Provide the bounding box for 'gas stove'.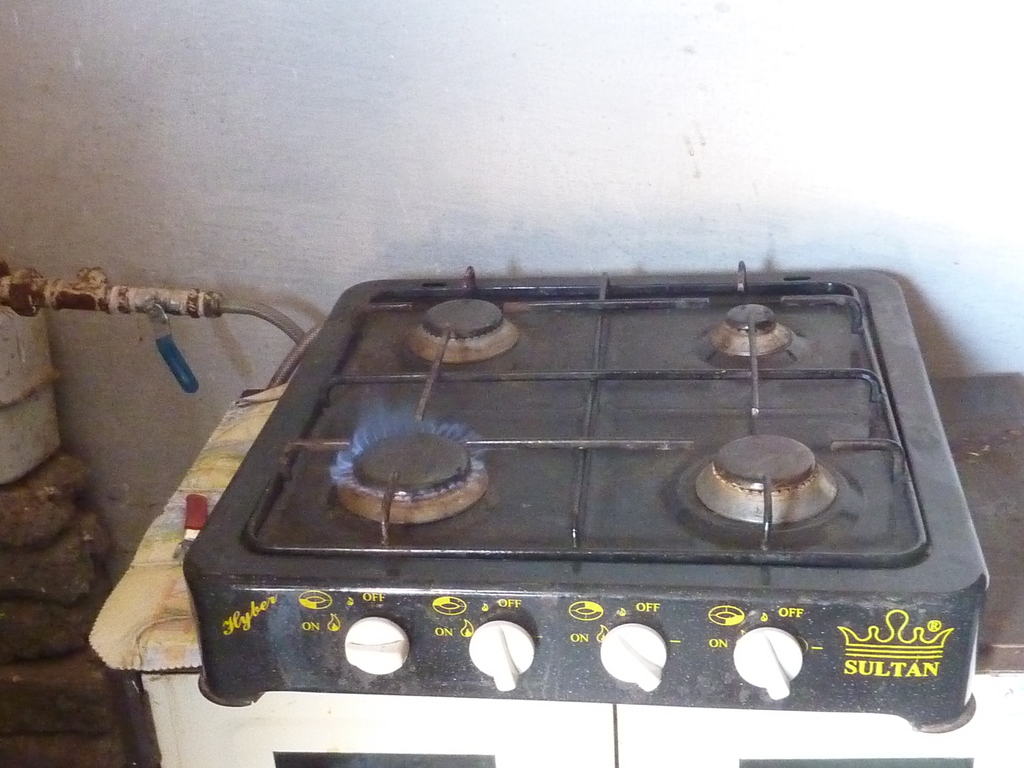
(x1=180, y1=253, x2=991, y2=736).
